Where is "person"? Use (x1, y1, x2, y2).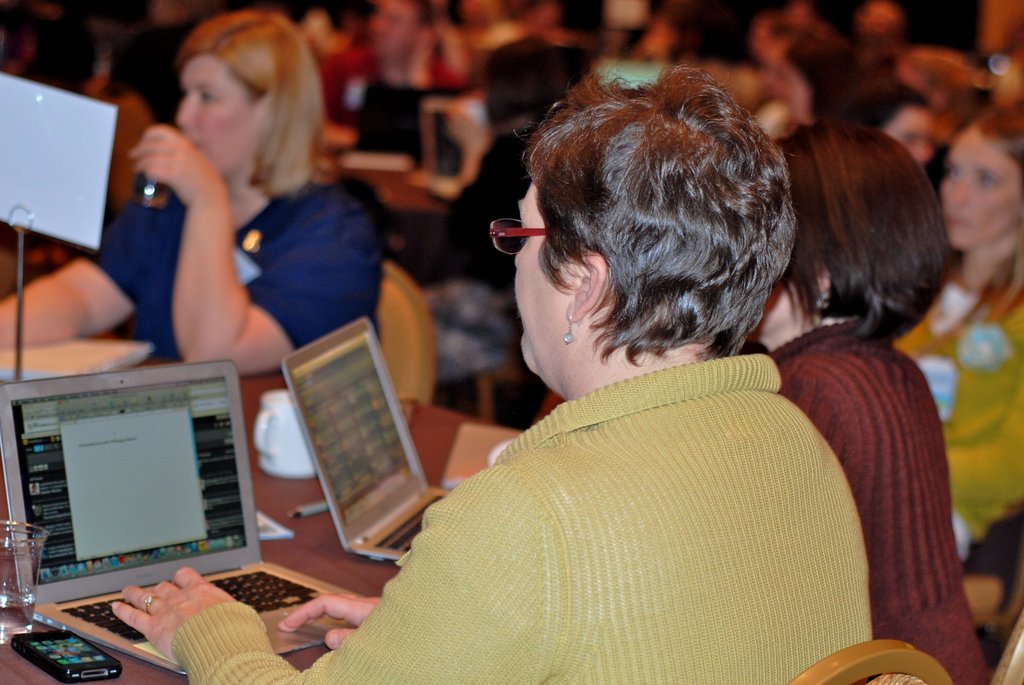
(0, 4, 385, 378).
